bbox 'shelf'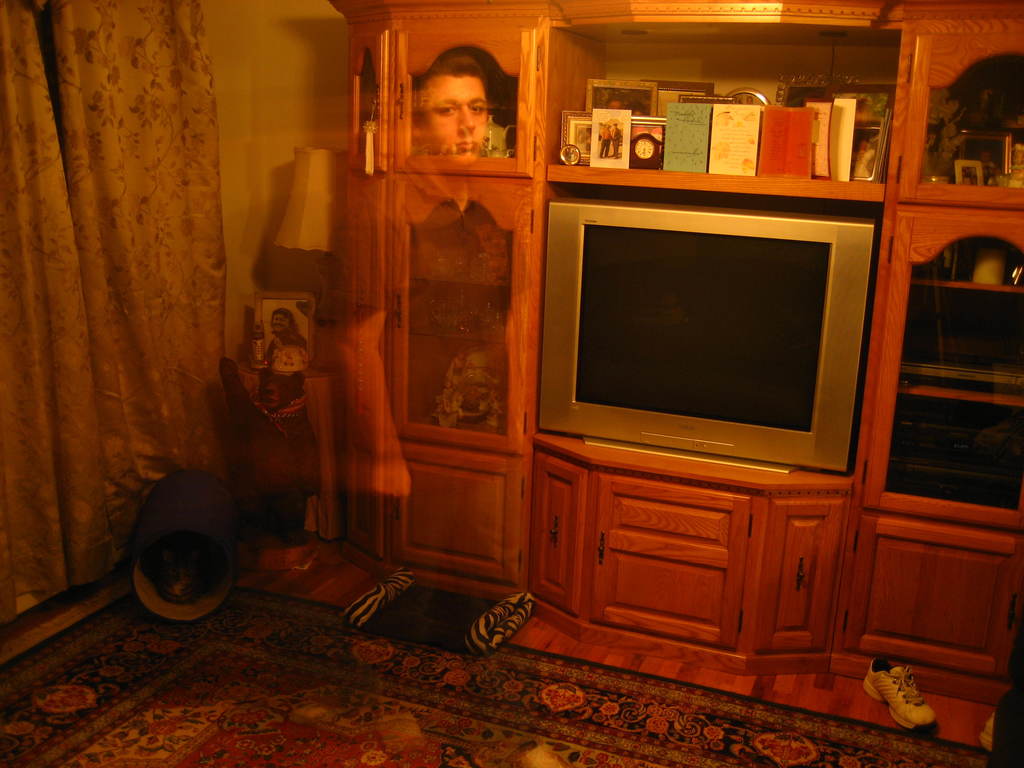
x1=872, y1=35, x2=1023, y2=524
